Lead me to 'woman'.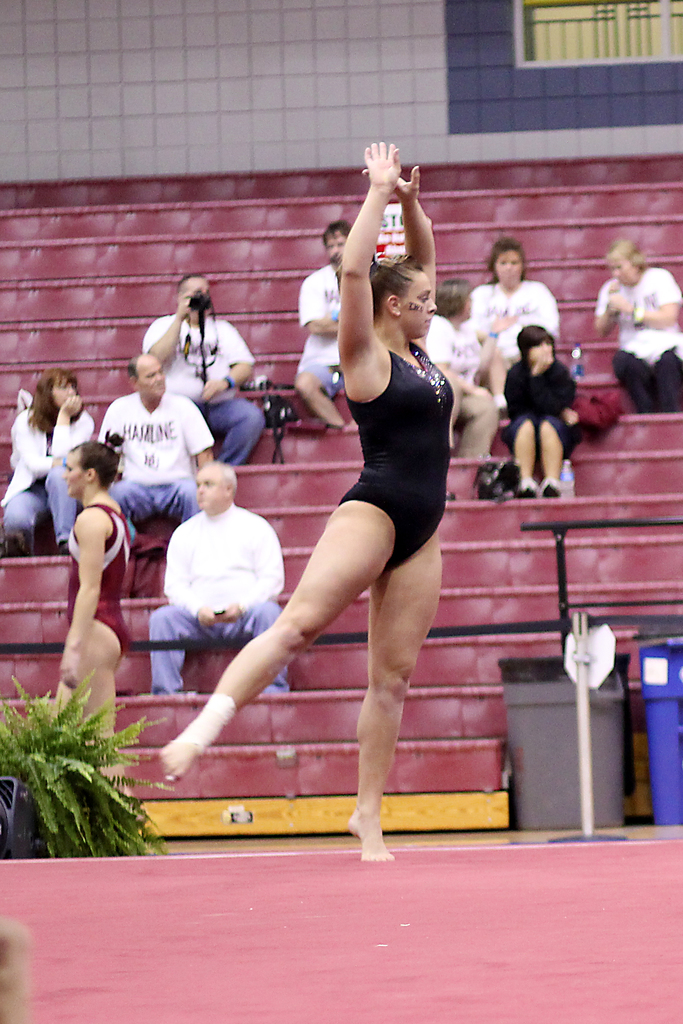
Lead to l=506, t=319, r=582, b=501.
